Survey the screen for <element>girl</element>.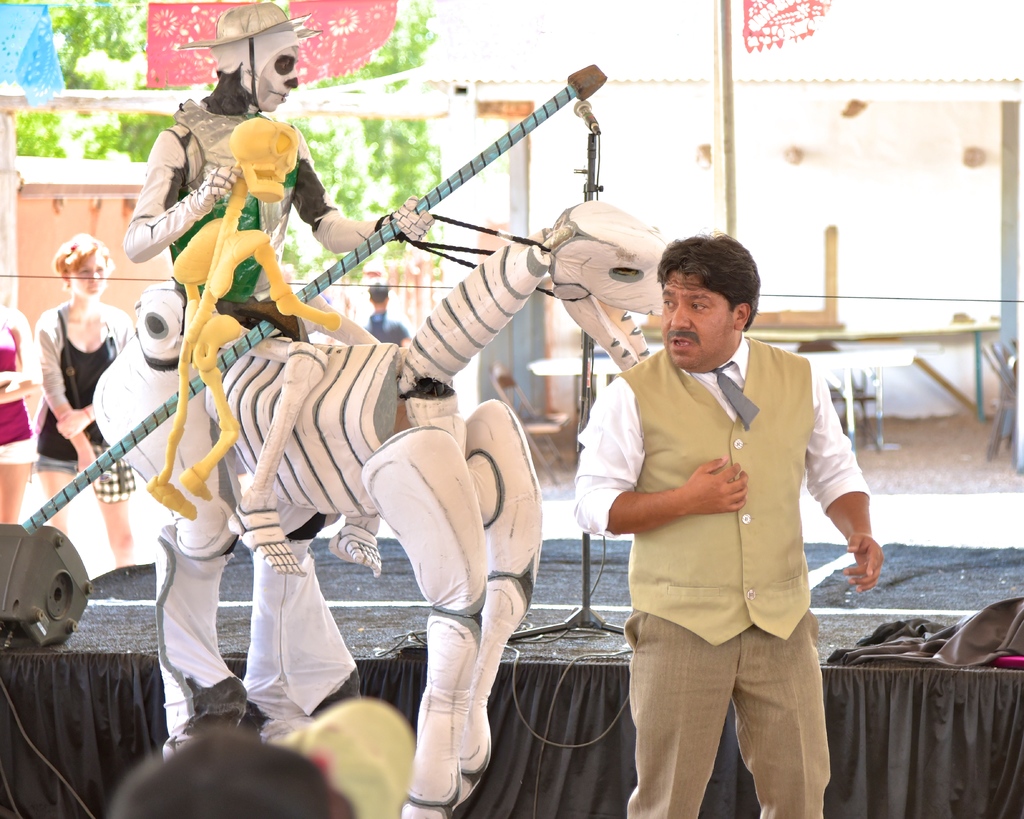
Survey found: rect(0, 309, 37, 522).
